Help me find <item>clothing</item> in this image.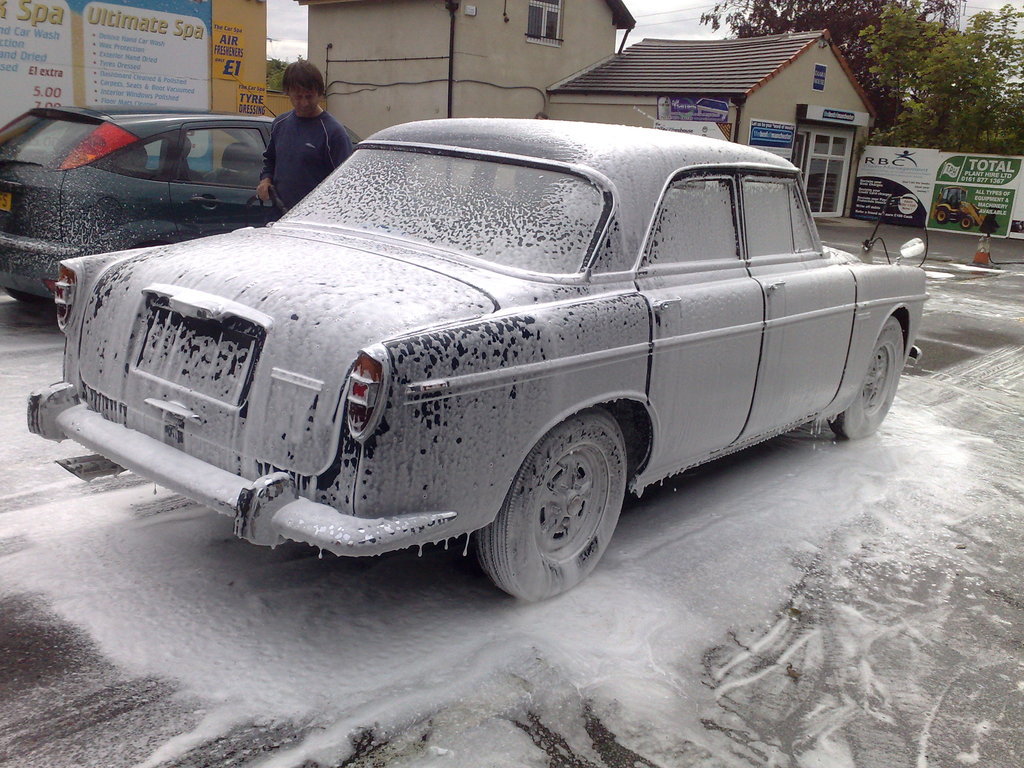
Found it: bbox=[261, 108, 353, 211].
